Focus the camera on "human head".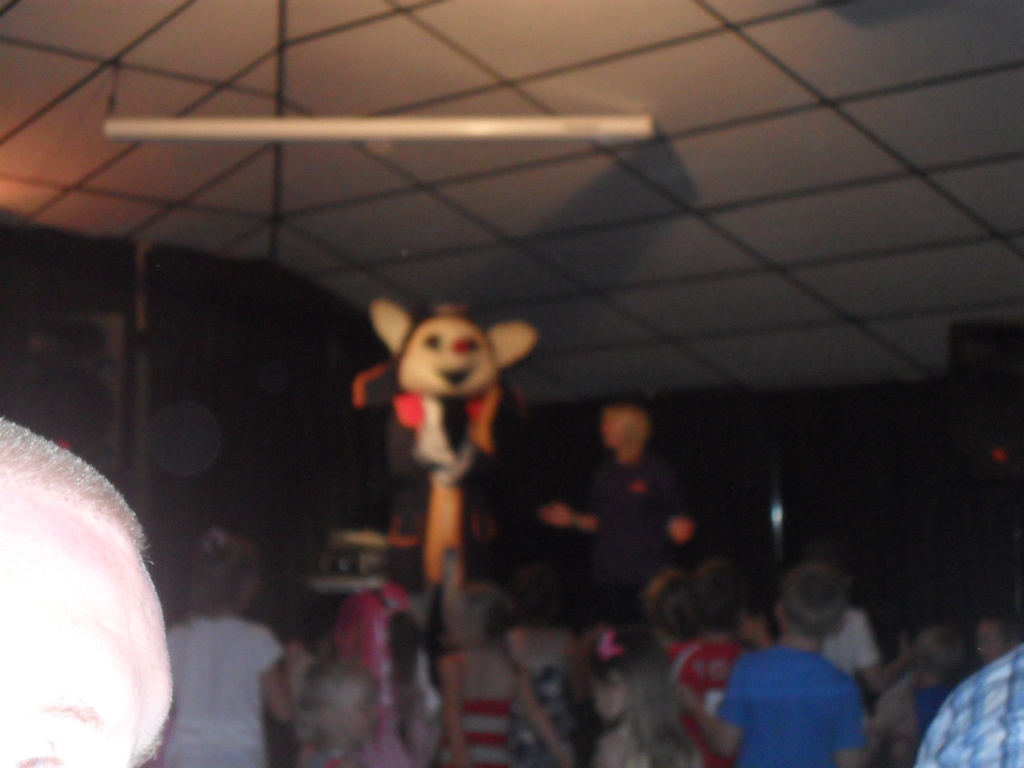
Focus region: 692,563,740,638.
